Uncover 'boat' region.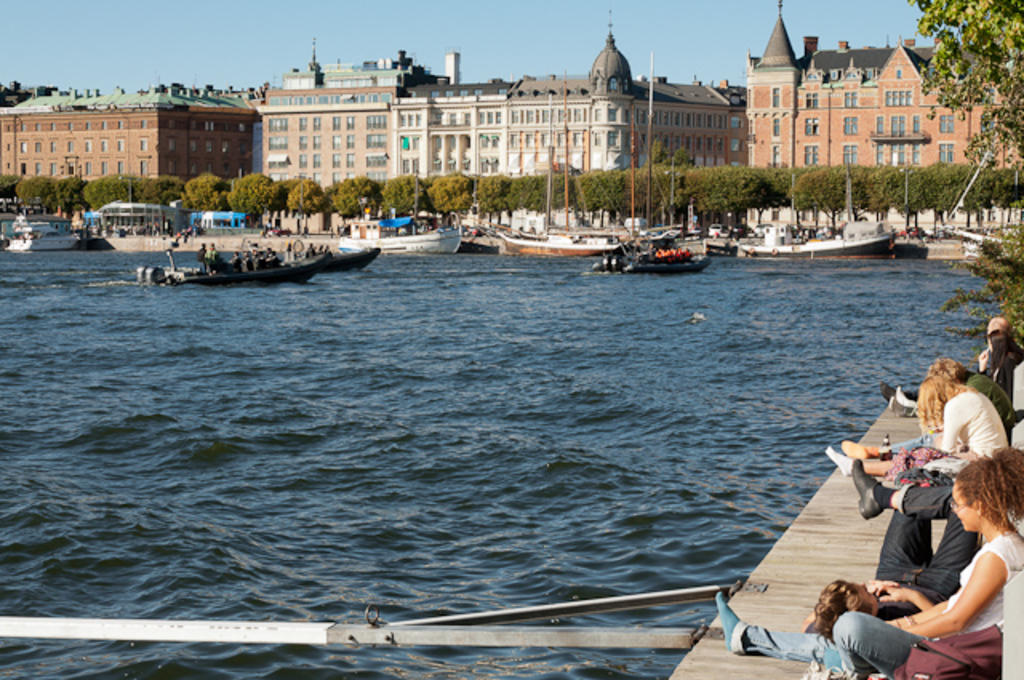
Uncovered: box=[126, 189, 363, 280].
